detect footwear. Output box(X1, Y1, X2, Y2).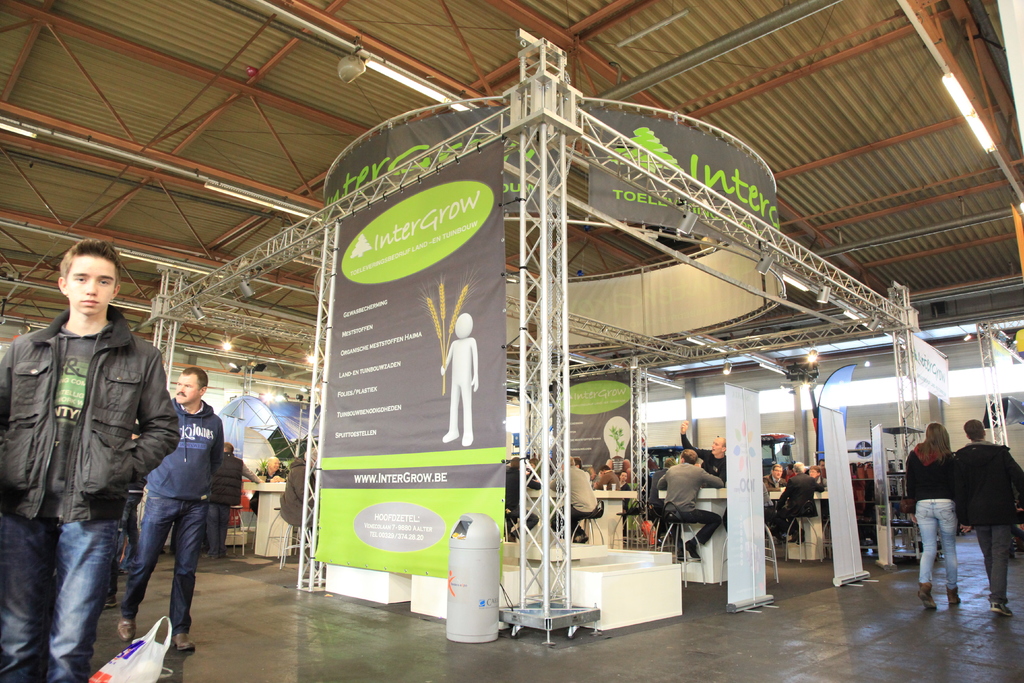
box(988, 602, 1013, 619).
